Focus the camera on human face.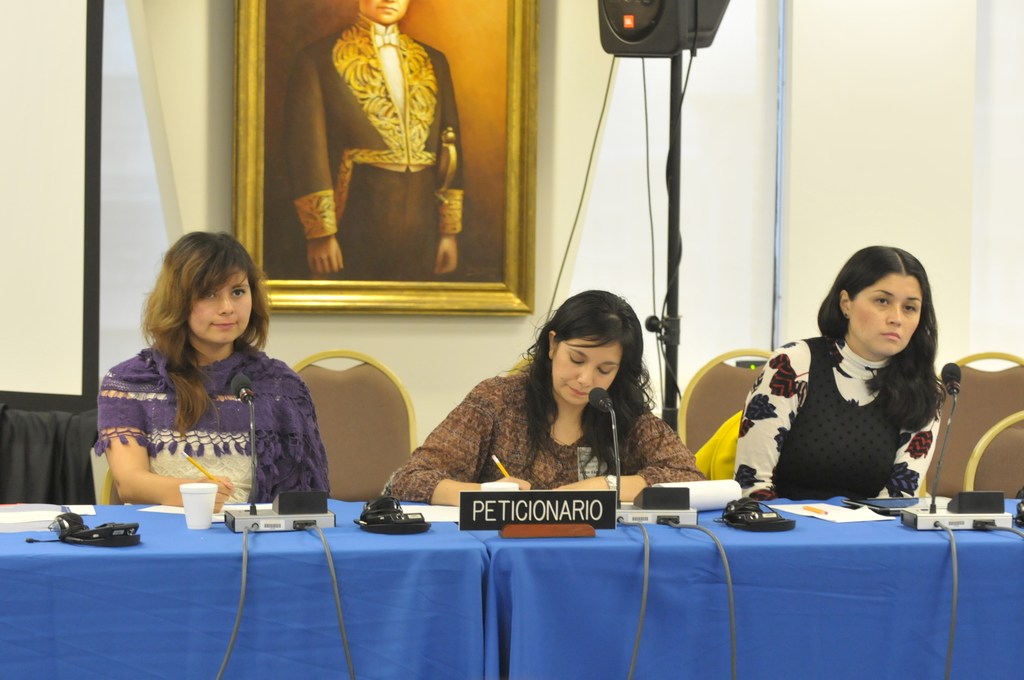
Focus region: bbox=[551, 333, 619, 404].
